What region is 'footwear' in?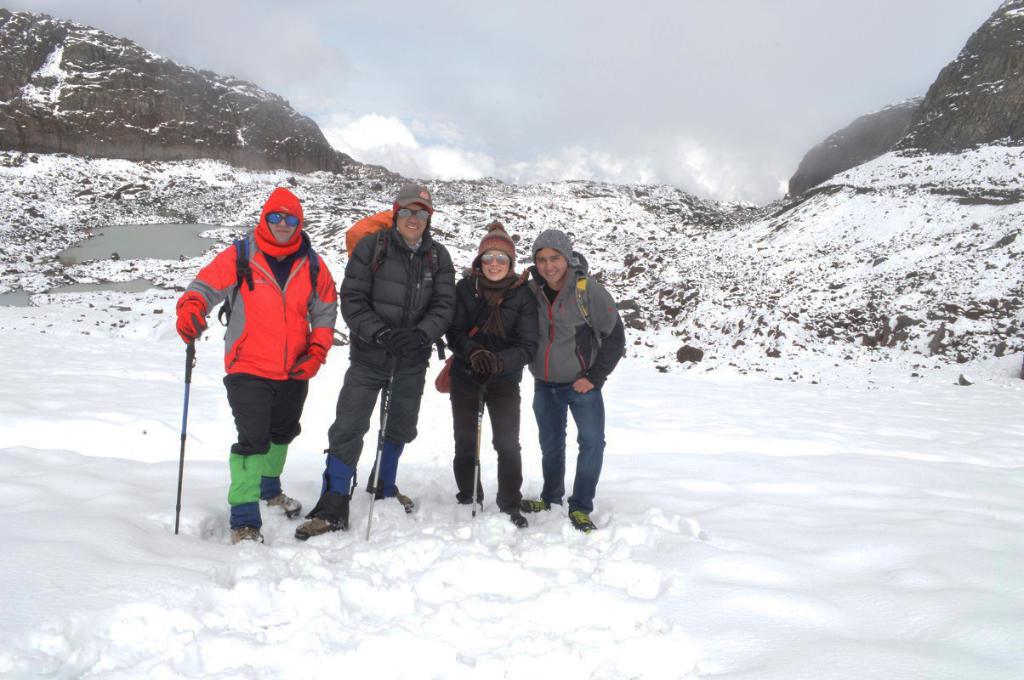
564:507:591:530.
